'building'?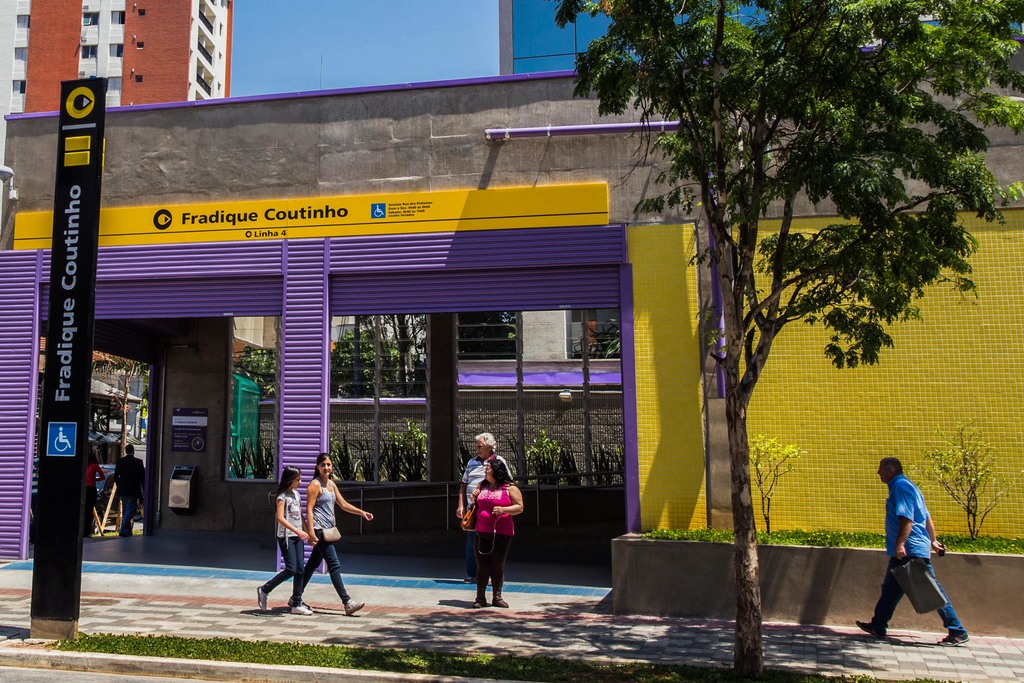
l=0, t=0, r=236, b=168
